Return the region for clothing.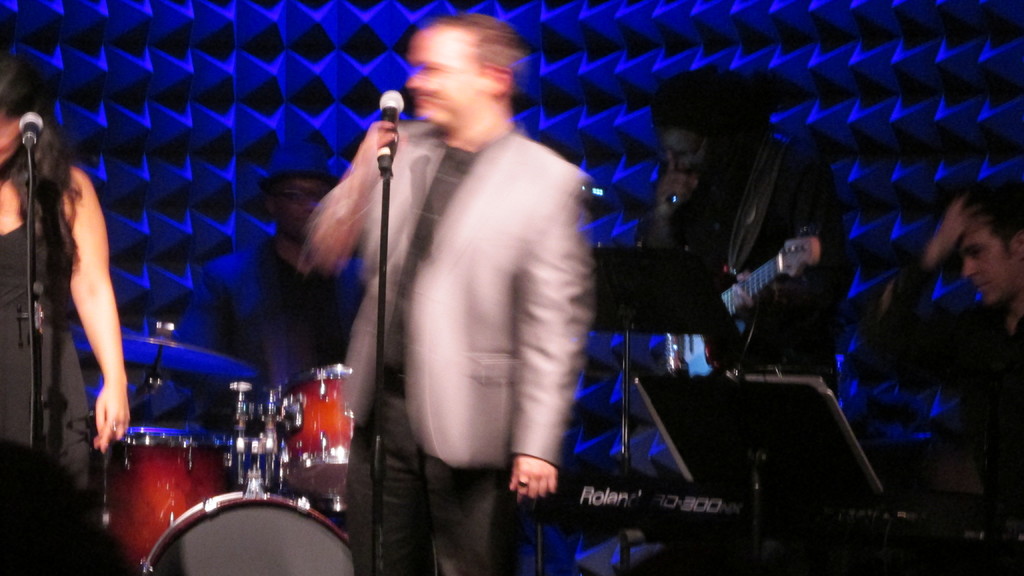
crop(368, 65, 602, 552).
